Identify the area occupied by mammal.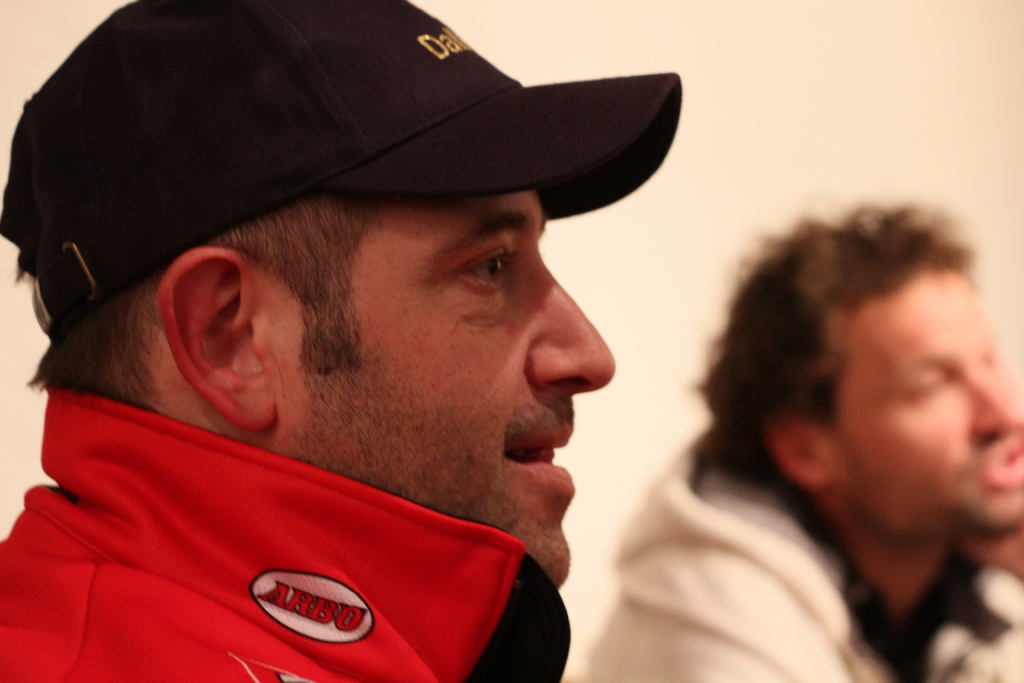
Area: 575 195 1023 682.
